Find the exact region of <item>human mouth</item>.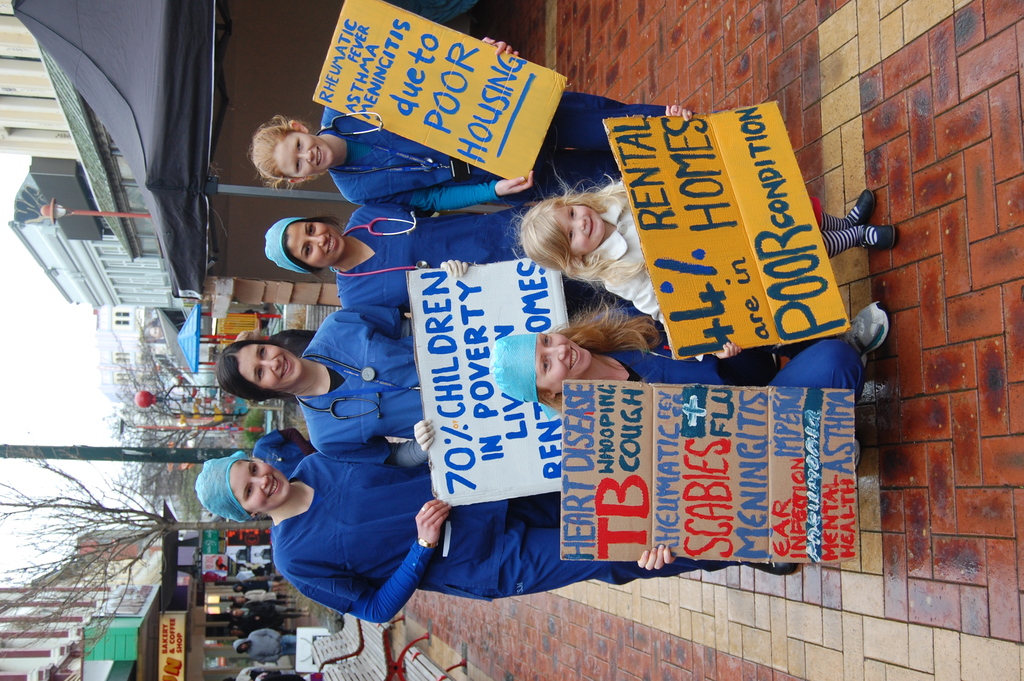
Exact region: detection(564, 341, 579, 373).
